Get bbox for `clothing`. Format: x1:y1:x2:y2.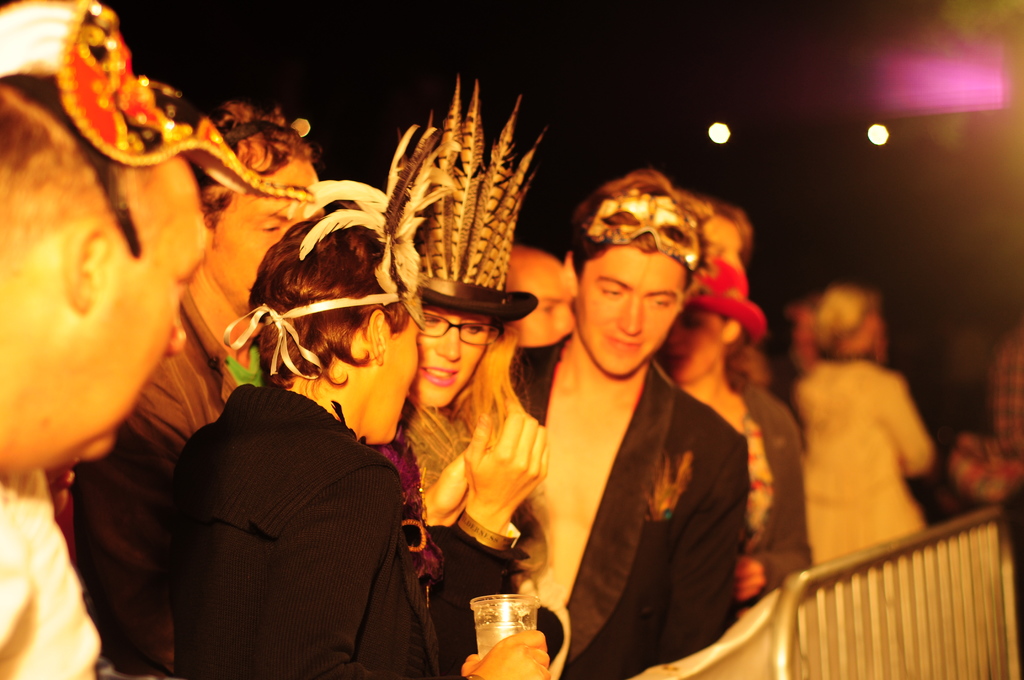
986:323:1023:645.
